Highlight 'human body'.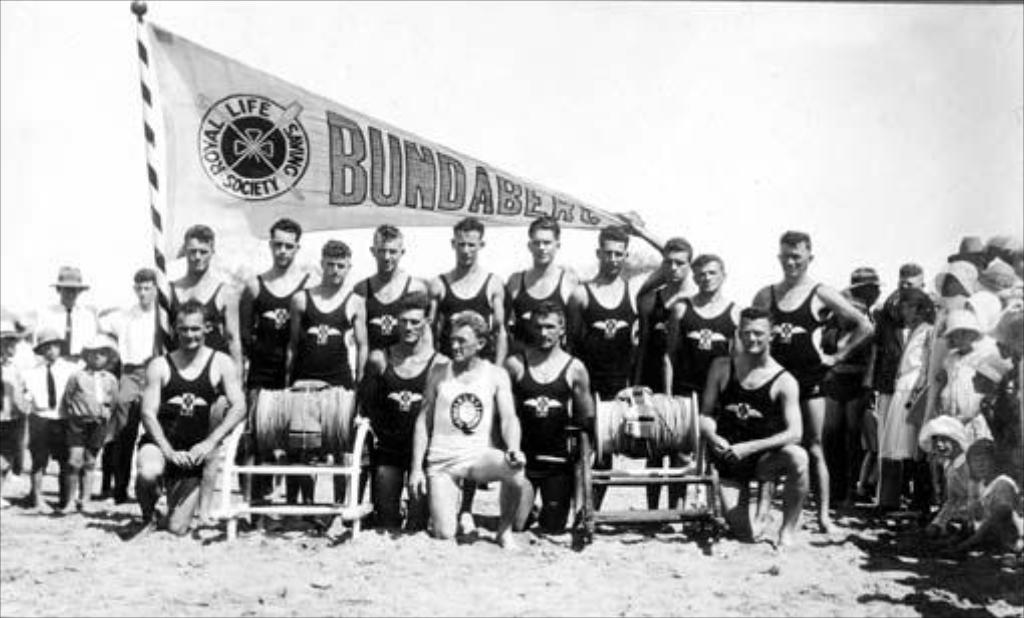
Highlighted region: x1=46, y1=269, x2=88, y2=351.
